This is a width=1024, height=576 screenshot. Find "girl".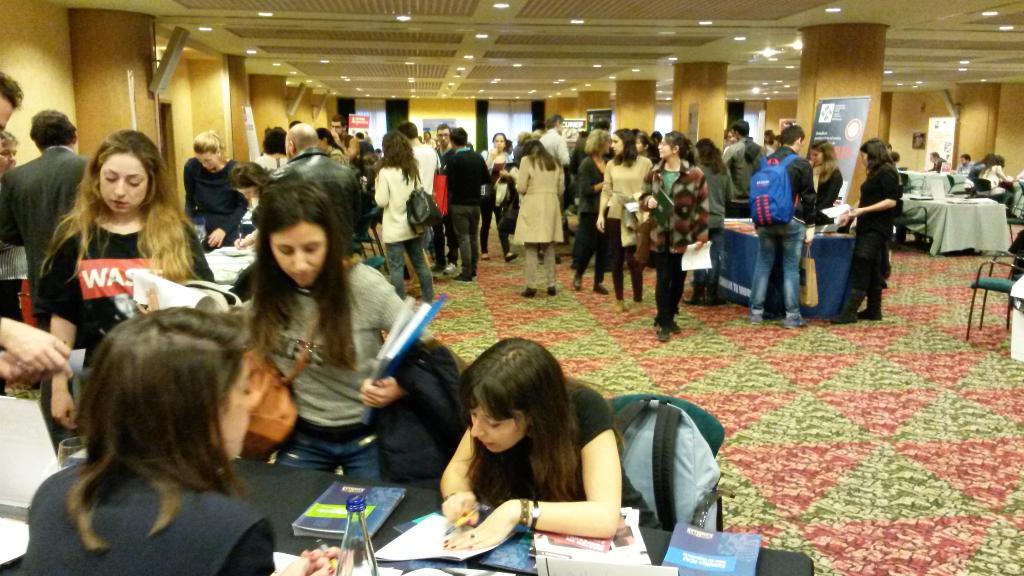
Bounding box: x1=25 y1=125 x2=216 y2=432.
